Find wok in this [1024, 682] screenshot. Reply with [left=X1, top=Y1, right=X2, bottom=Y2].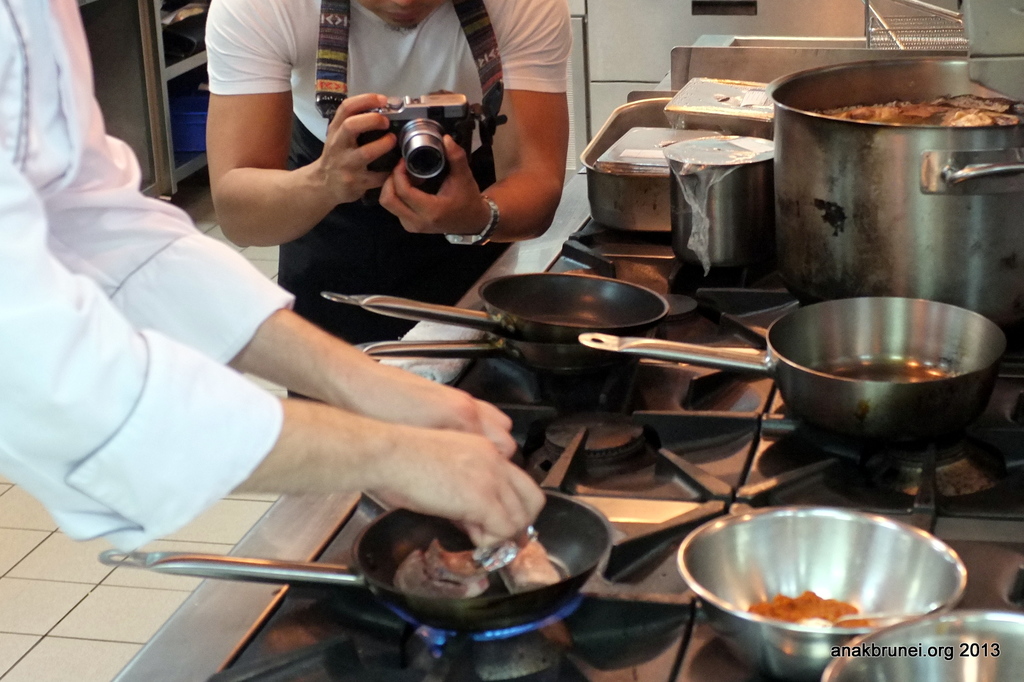
[left=93, top=482, right=625, bottom=639].
